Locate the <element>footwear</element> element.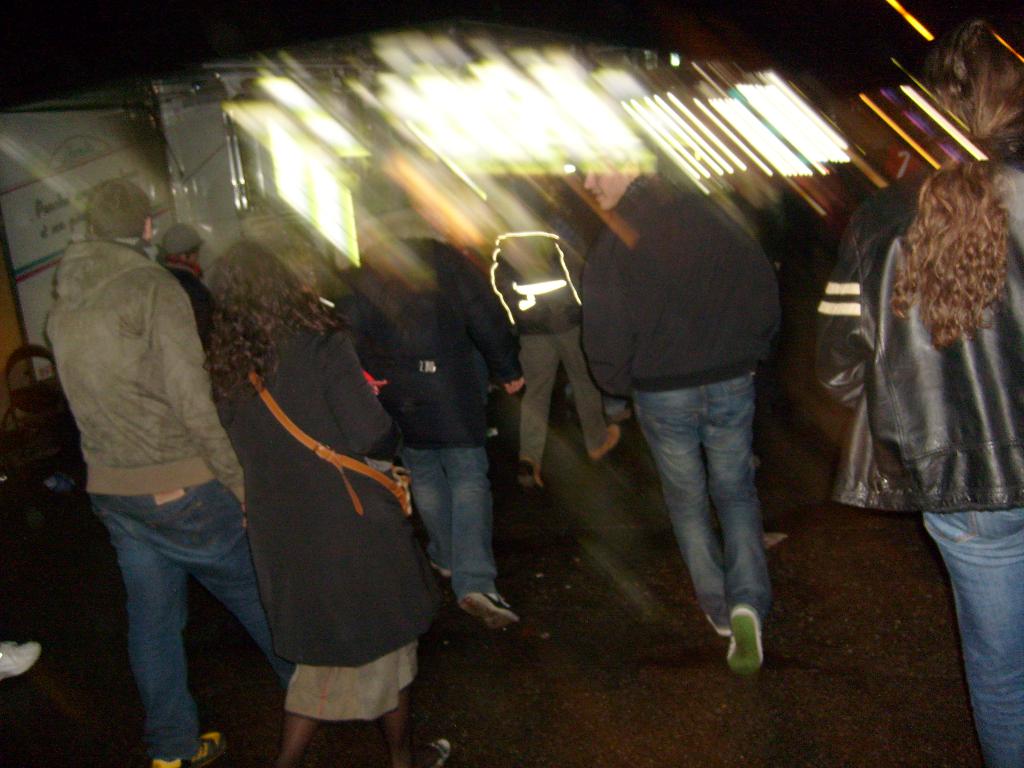
Element bbox: rect(713, 595, 788, 684).
